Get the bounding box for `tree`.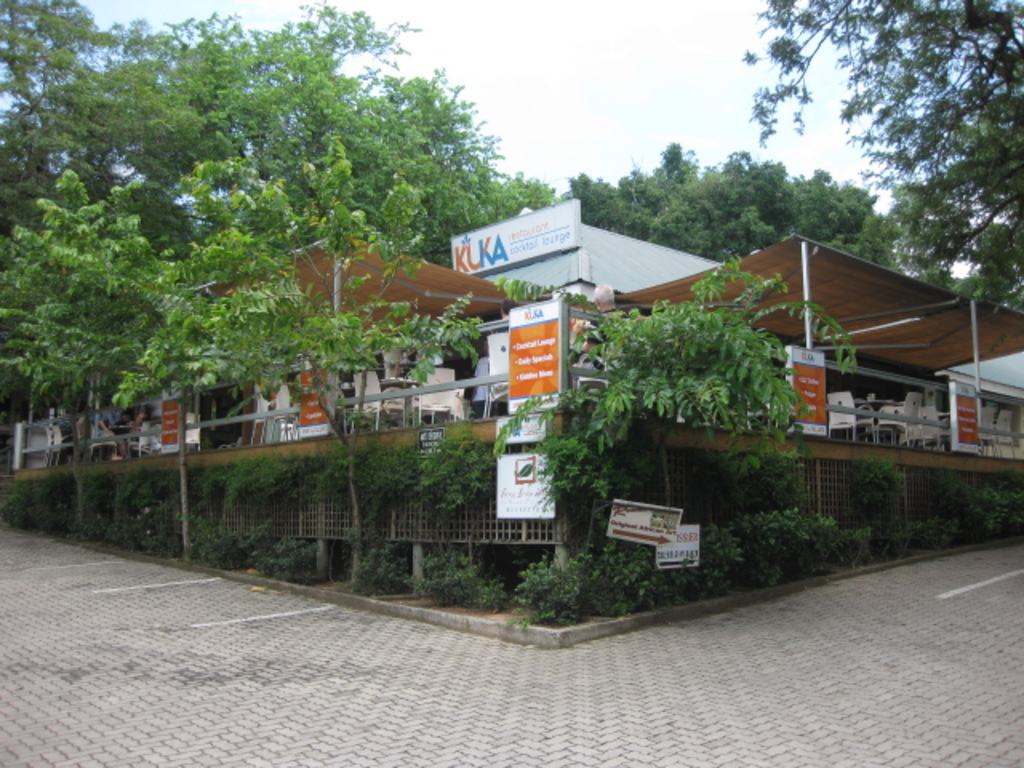
<region>0, 186, 206, 494</region>.
